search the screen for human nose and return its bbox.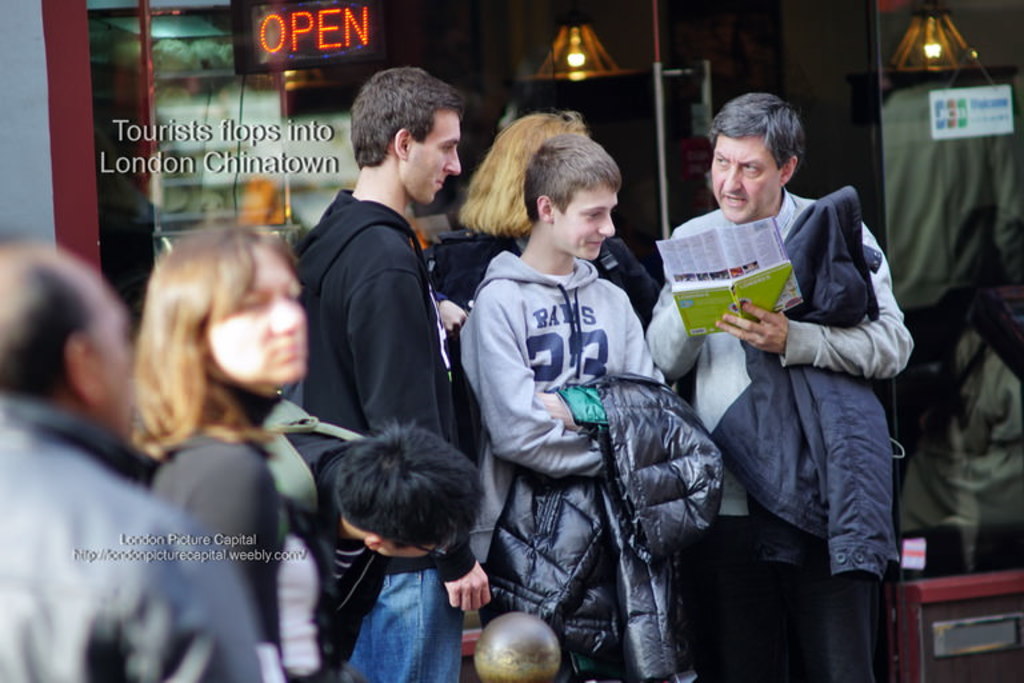
Found: pyautogui.locateOnScreen(272, 304, 299, 335).
